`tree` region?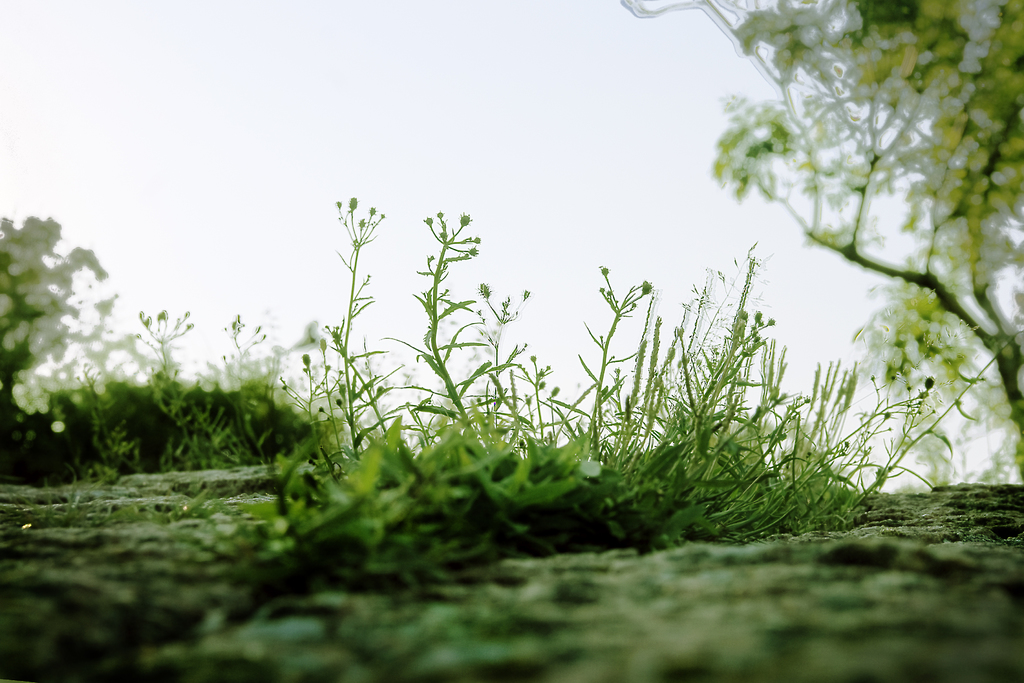
[621, 0, 1023, 482]
